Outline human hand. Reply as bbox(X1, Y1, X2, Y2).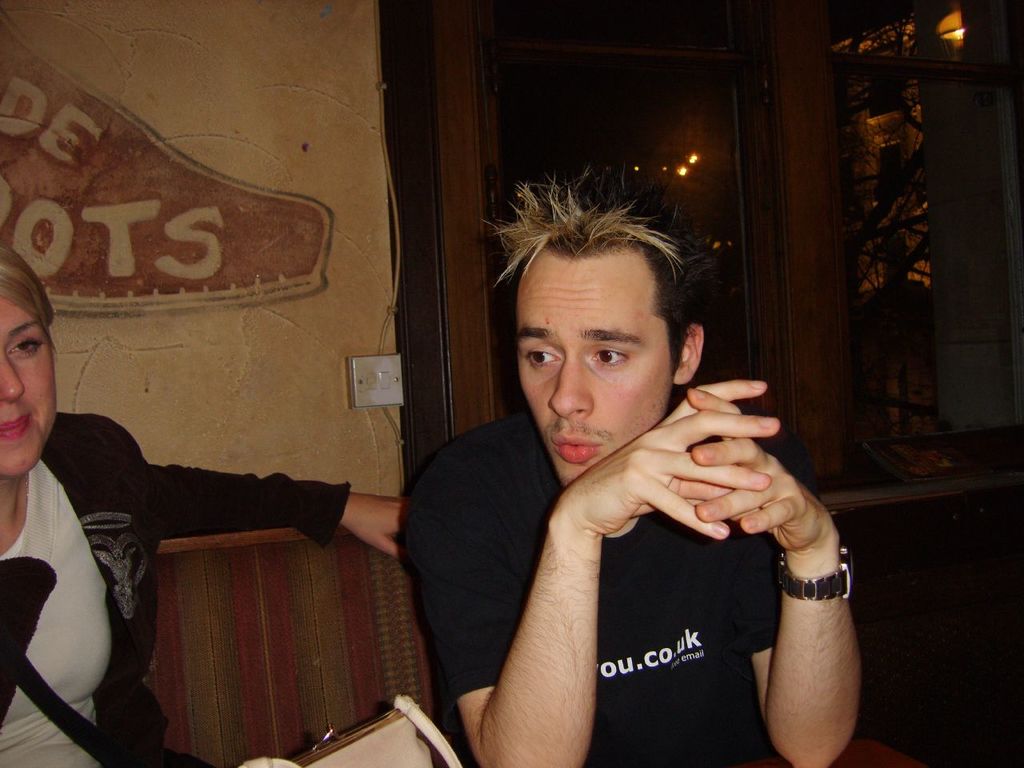
bbox(683, 386, 838, 554).
